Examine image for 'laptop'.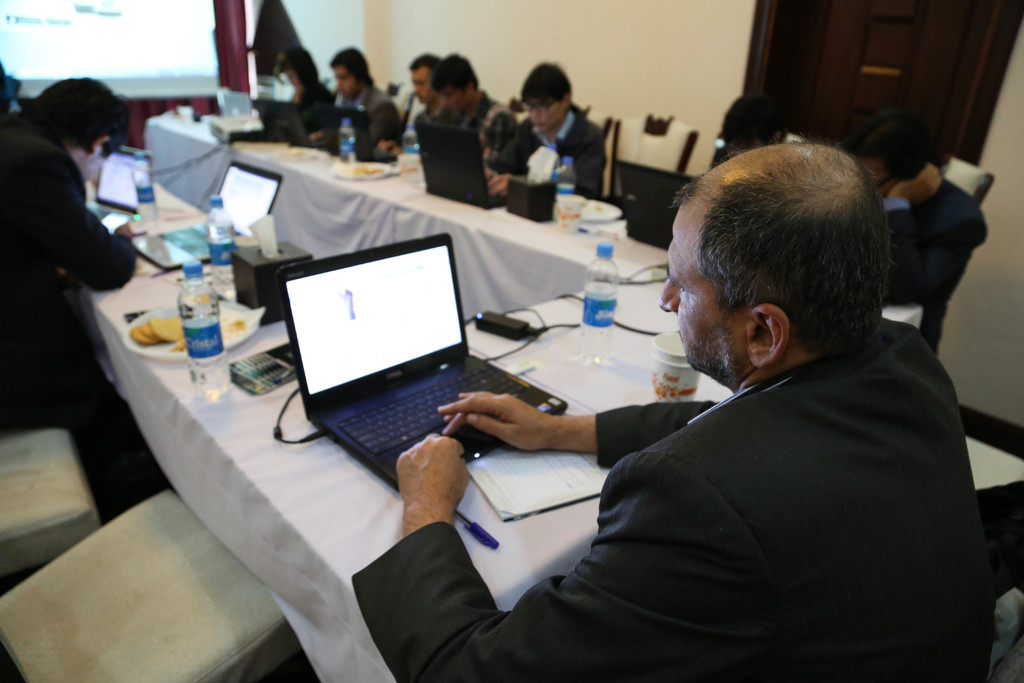
Examination result: {"left": 420, "top": 117, "right": 506, "bottom": 213}.
